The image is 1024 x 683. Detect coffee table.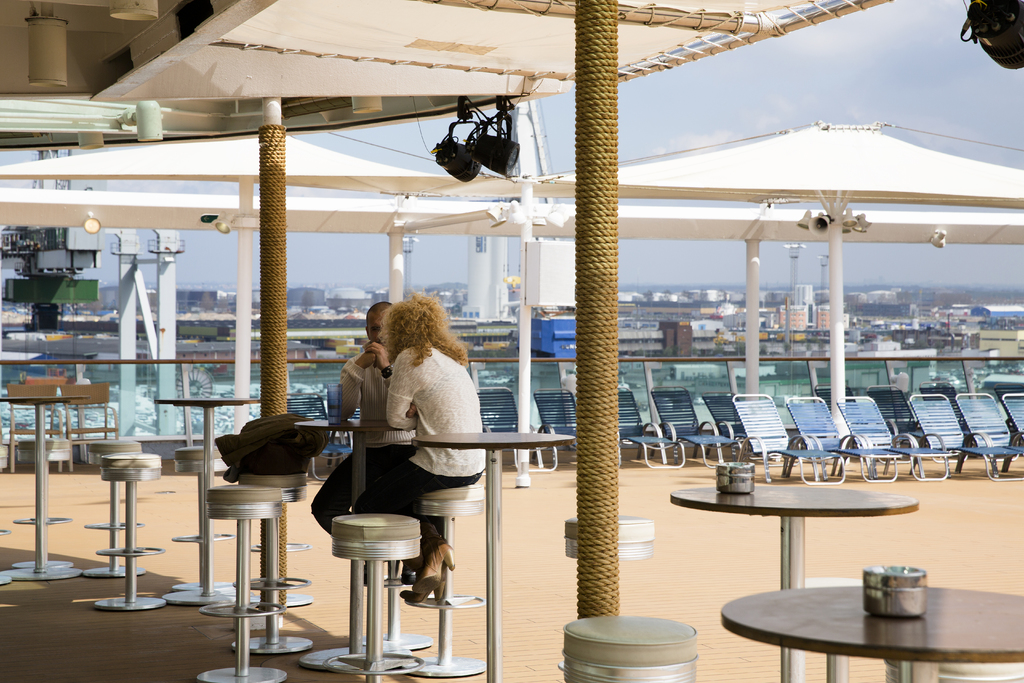
Detection: 152 393 264 607.
